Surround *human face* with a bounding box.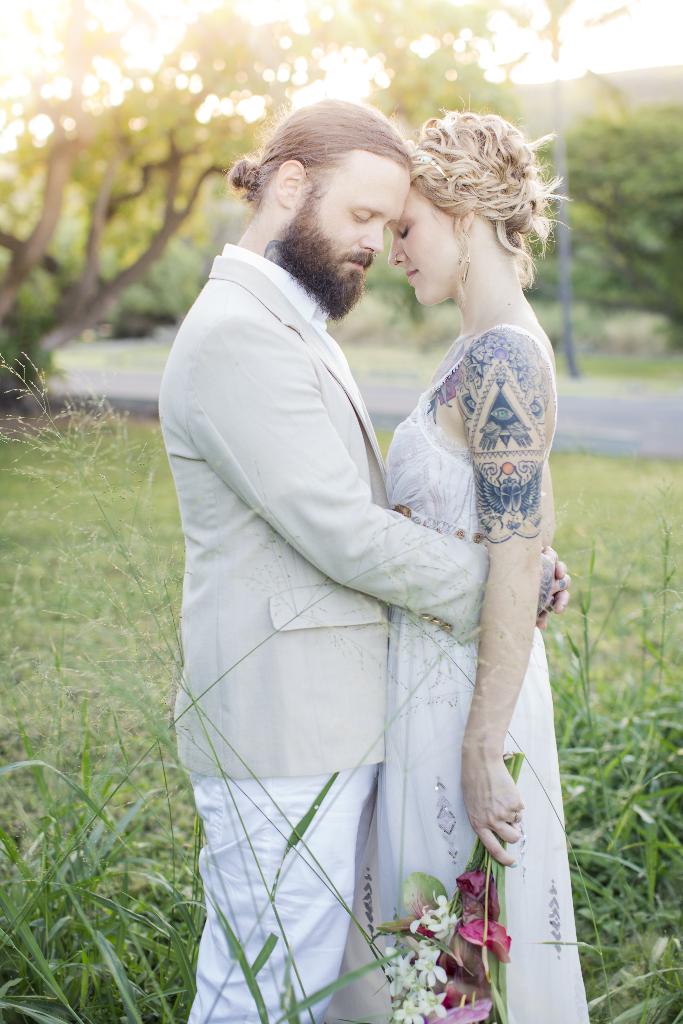
x1=281 y1=147 x2=407 y2=319.
